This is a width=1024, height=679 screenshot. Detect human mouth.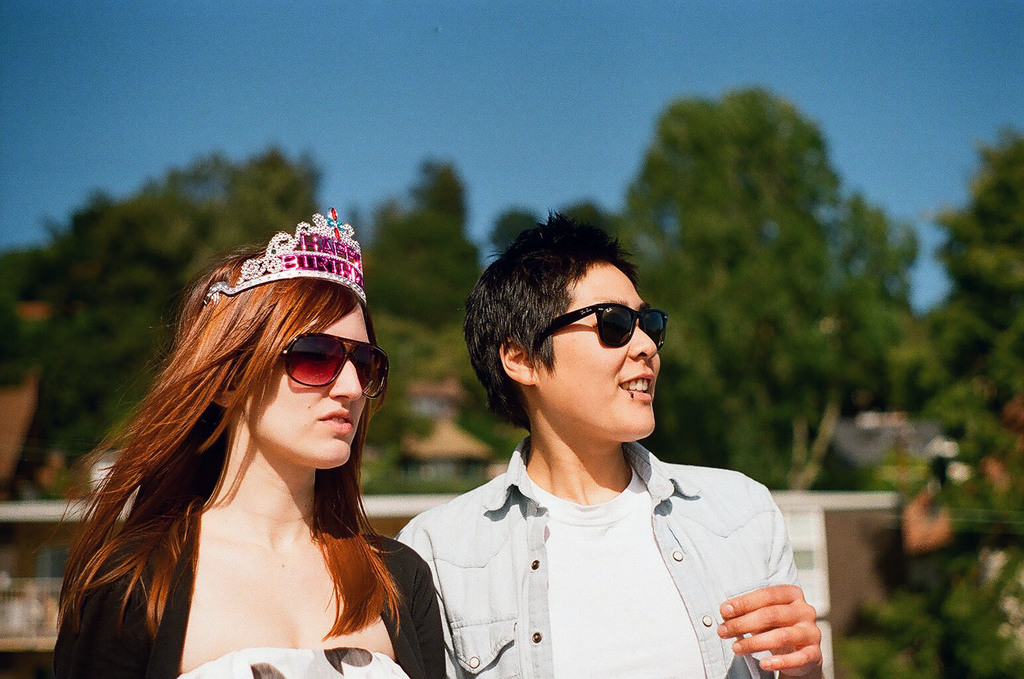
region(318, 408, 354, 431).
